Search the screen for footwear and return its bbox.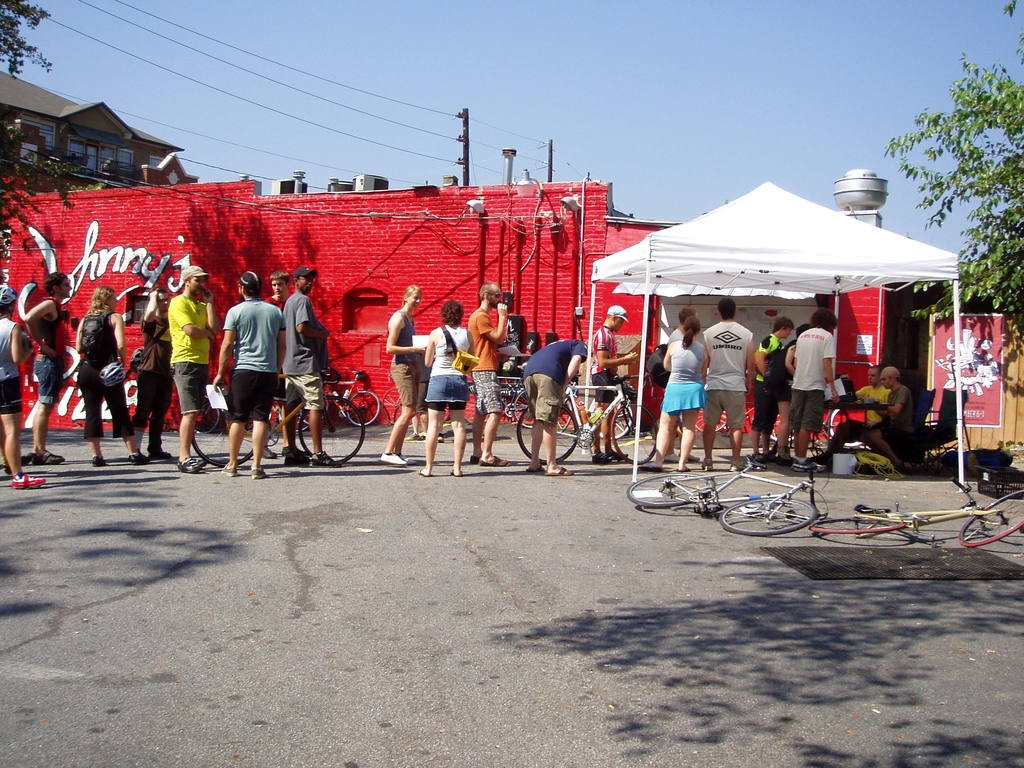
Found: 32, 449, 65, 467.
